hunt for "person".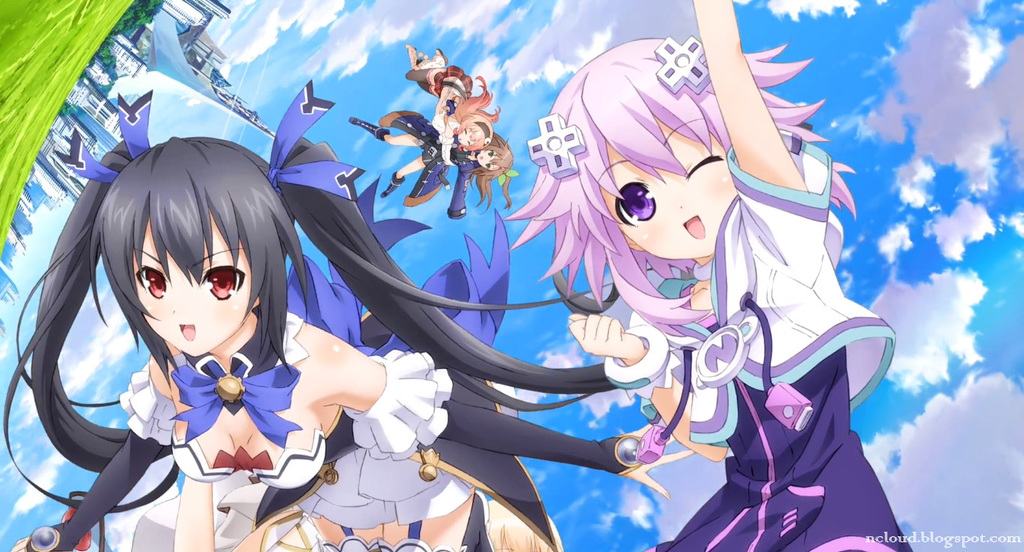
Hunted down at 351, 110, 518, 217.
